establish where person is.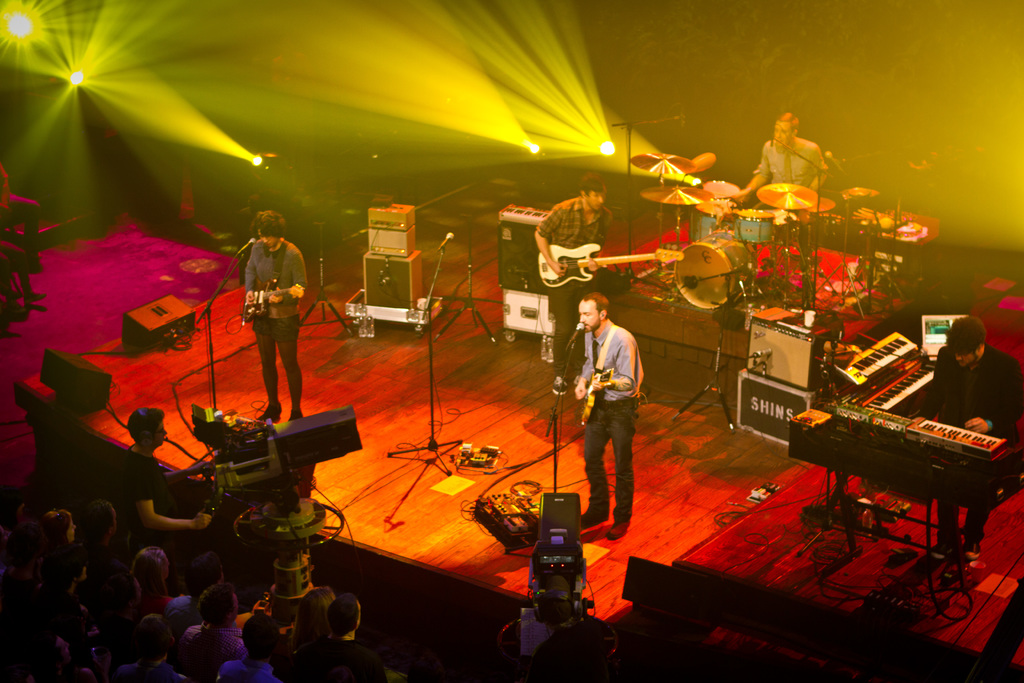
Established at (901,315,1023,563).
